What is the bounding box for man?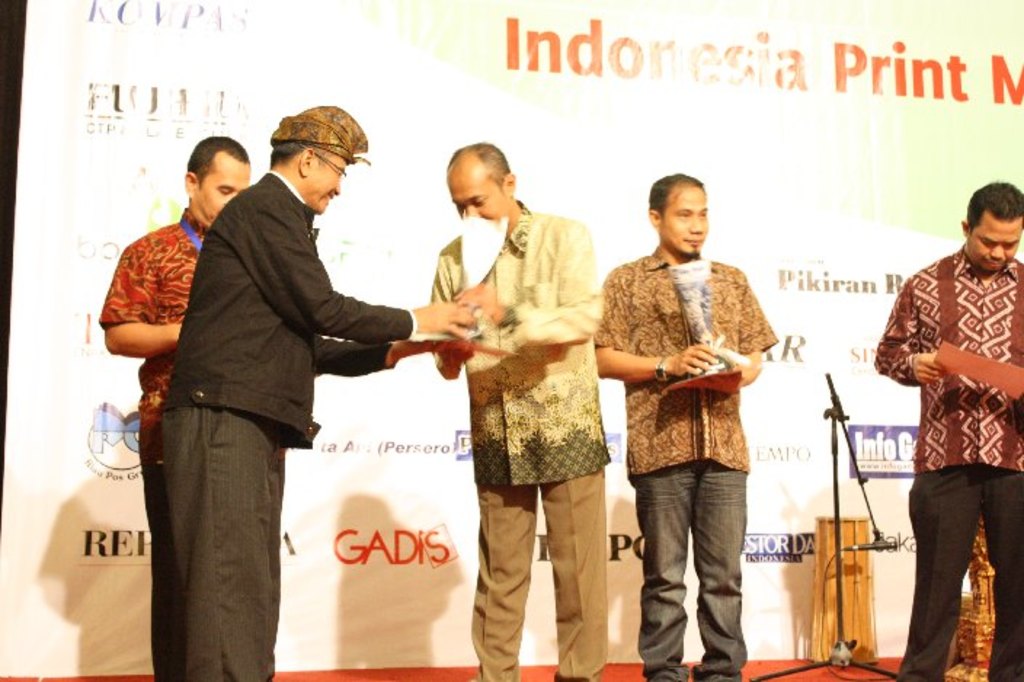
detection(873, 180, 1023, 681).
